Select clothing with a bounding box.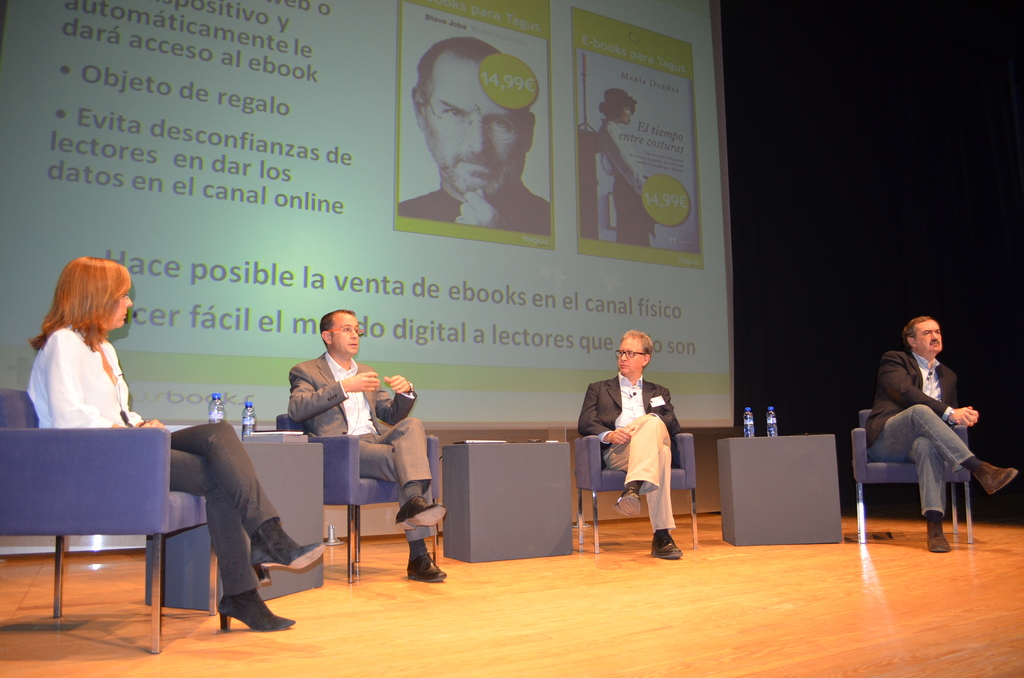
select_region(15, 319, 280, 609).
